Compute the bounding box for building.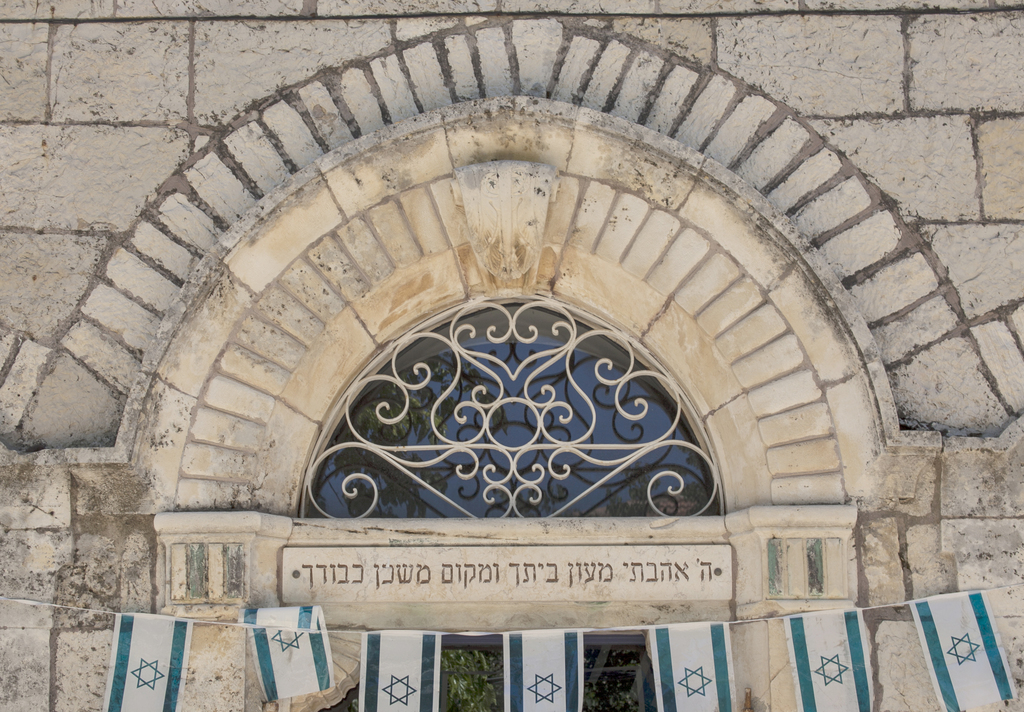
[left=0, top=0, right=1023, bottom=711].
